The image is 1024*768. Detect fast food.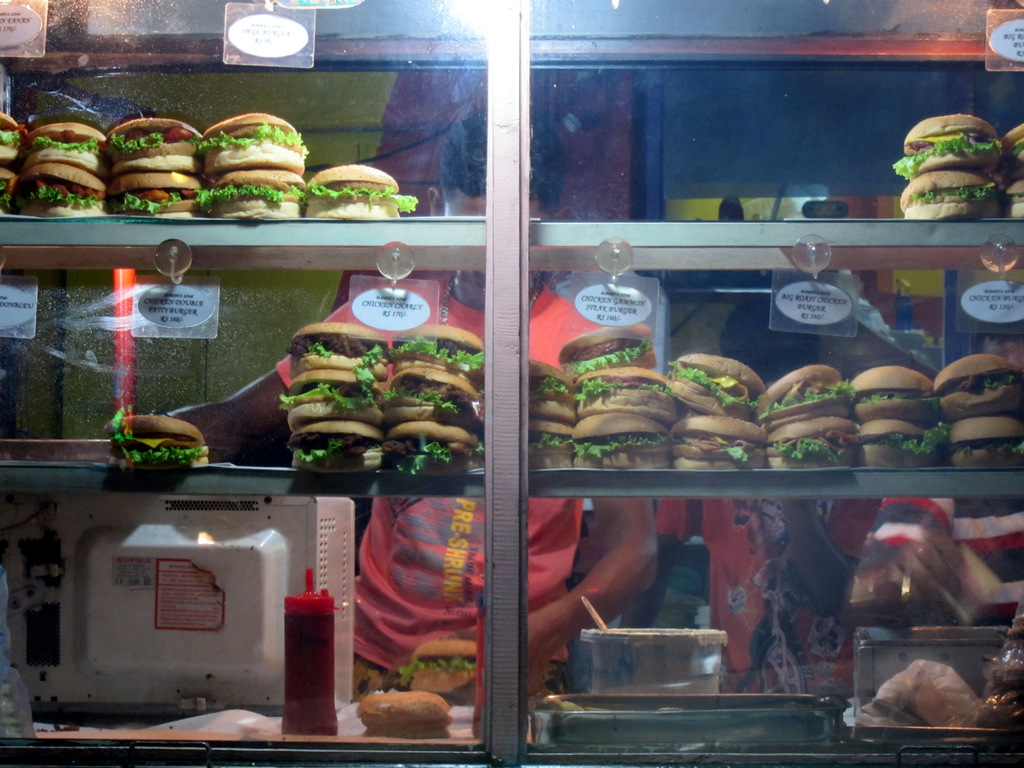
Detection: (358,689,456,741).
